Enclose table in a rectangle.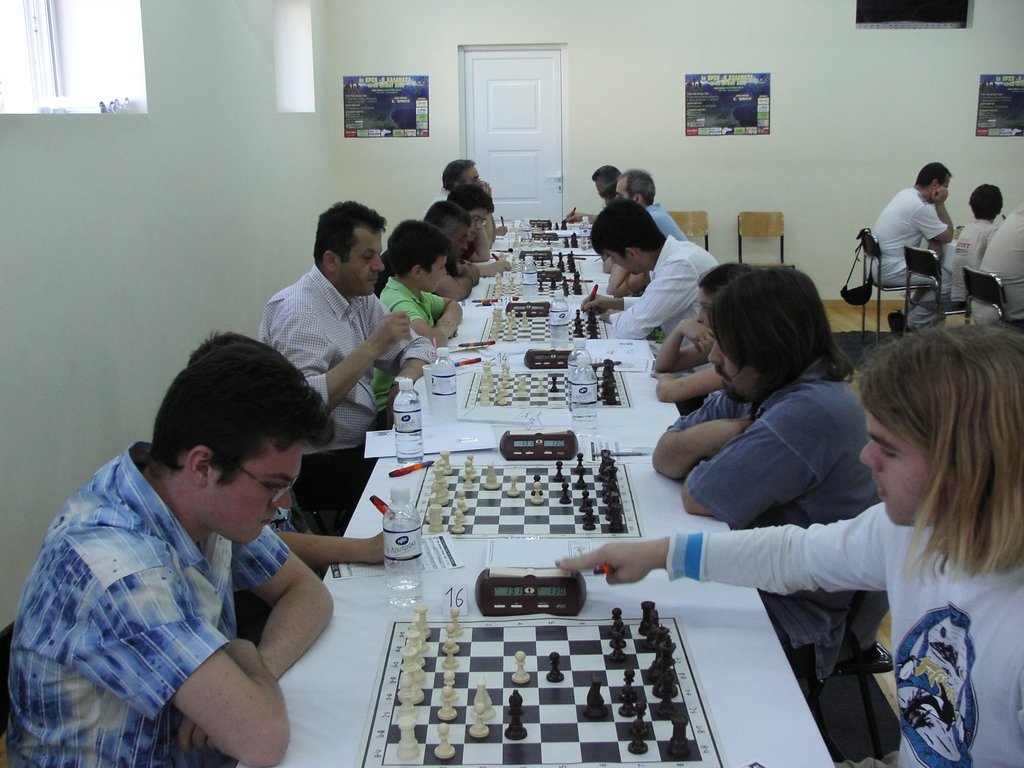
(left=383, top=209, right=701, bottom=439).
